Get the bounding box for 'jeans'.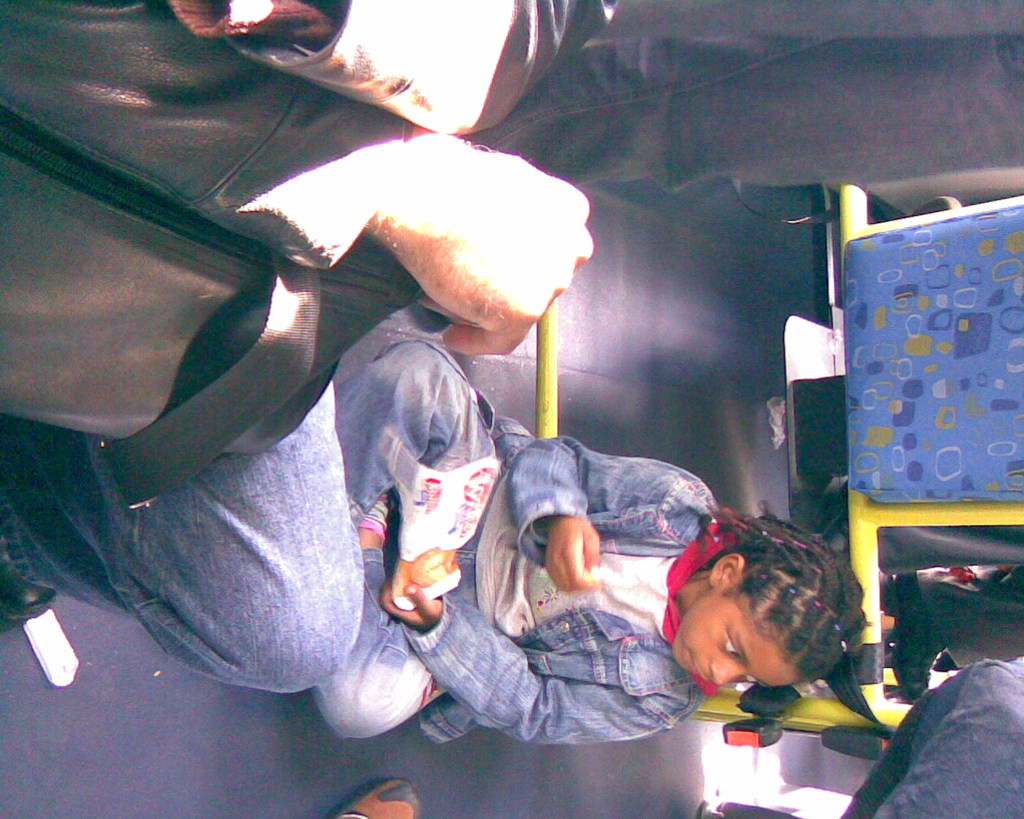
0, 382, 358, 688.
